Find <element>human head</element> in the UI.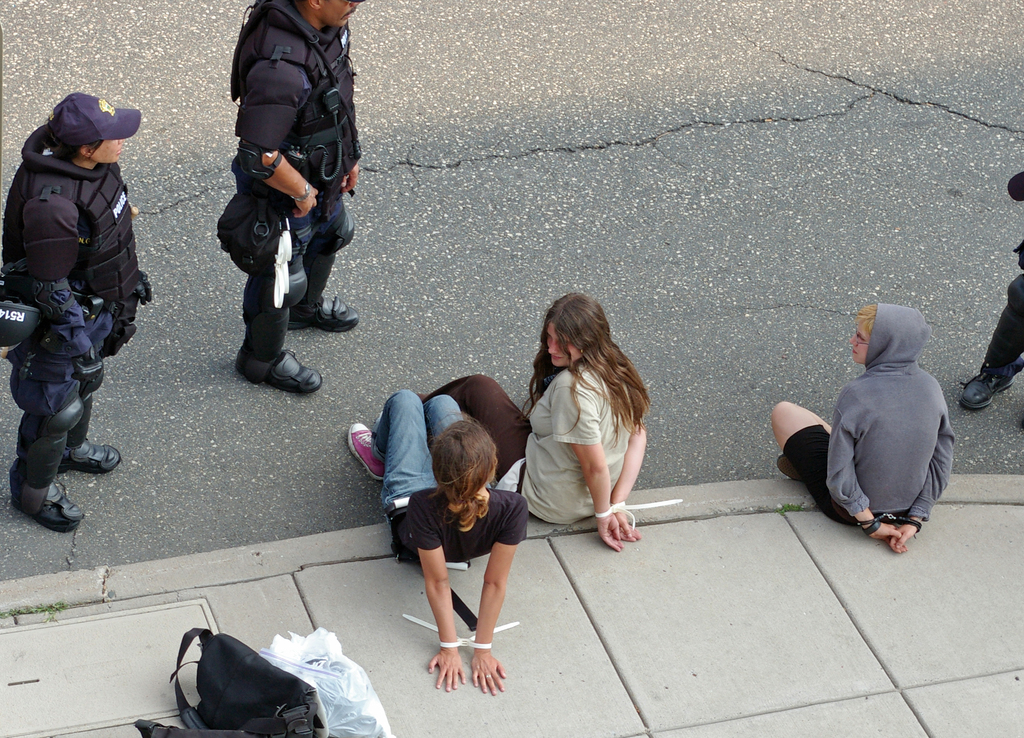
UI element at 535, 293, 607, 371.
